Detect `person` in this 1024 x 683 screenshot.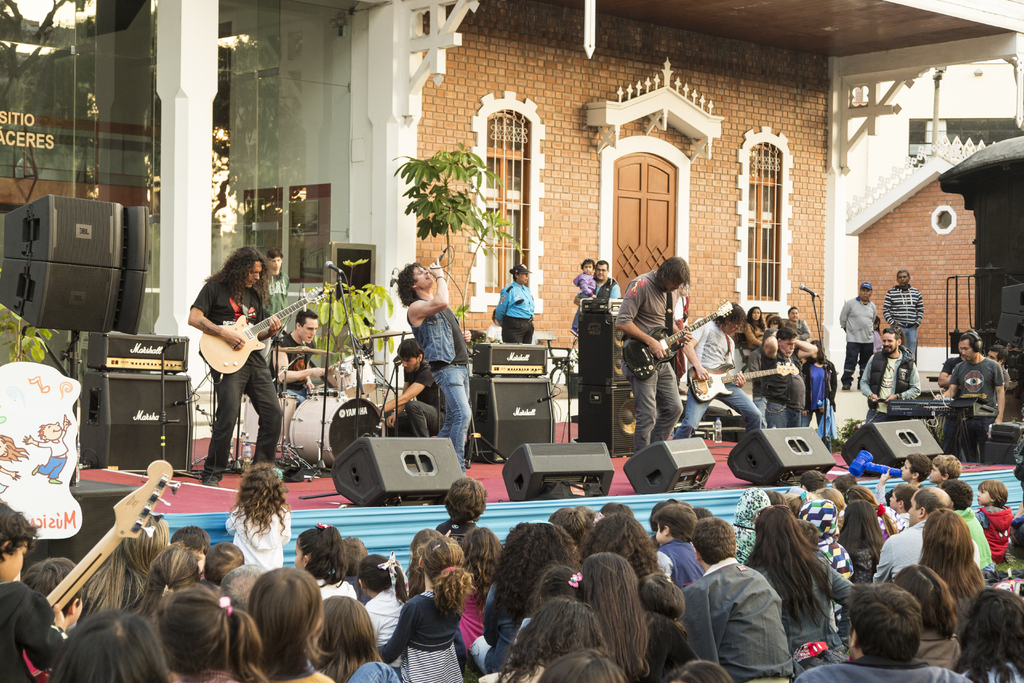
Detection: {"left": 610, "top": 252, "right": 690, "bottom": 443}.
